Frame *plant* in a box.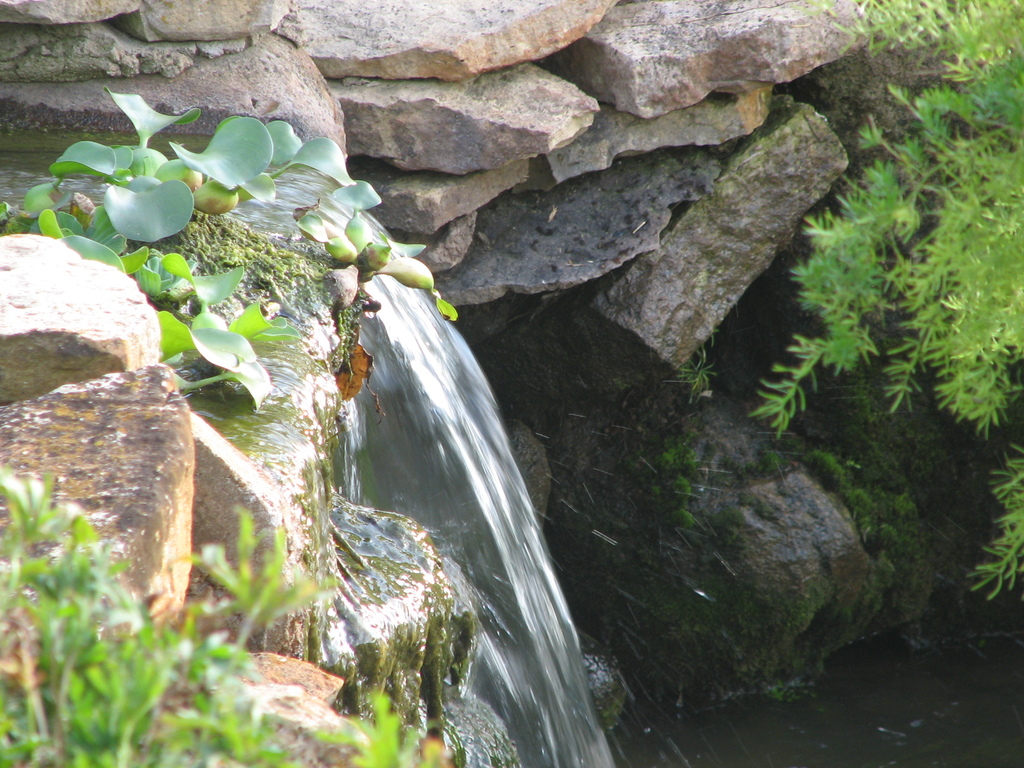
box(750, 17, 1021, 655).
